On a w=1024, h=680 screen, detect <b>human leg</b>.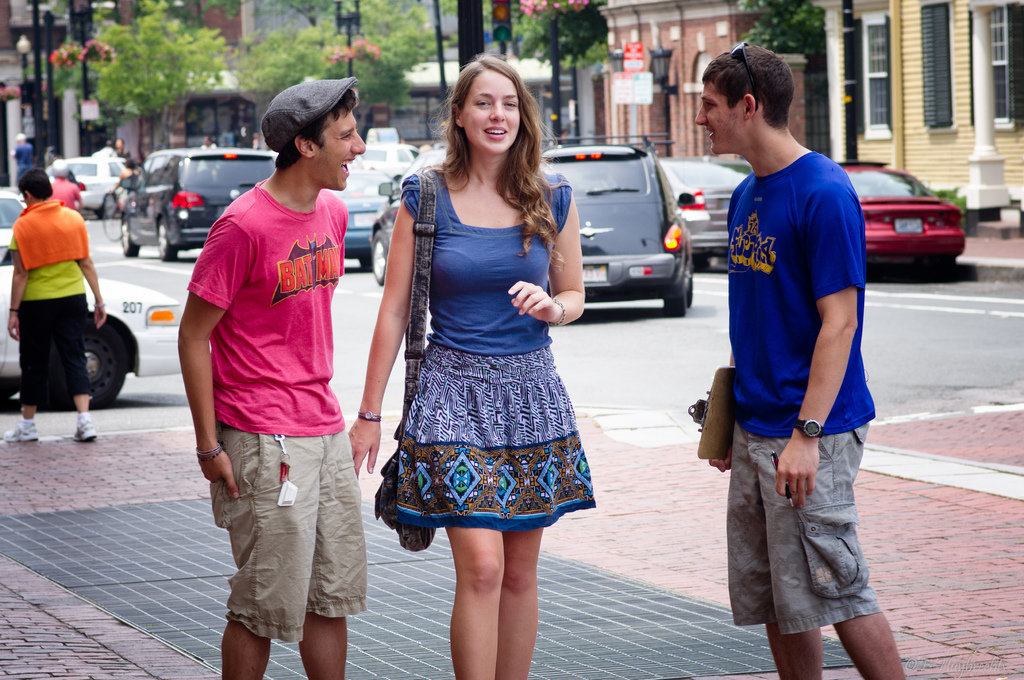
bbox(4, 295, 55, 439).
